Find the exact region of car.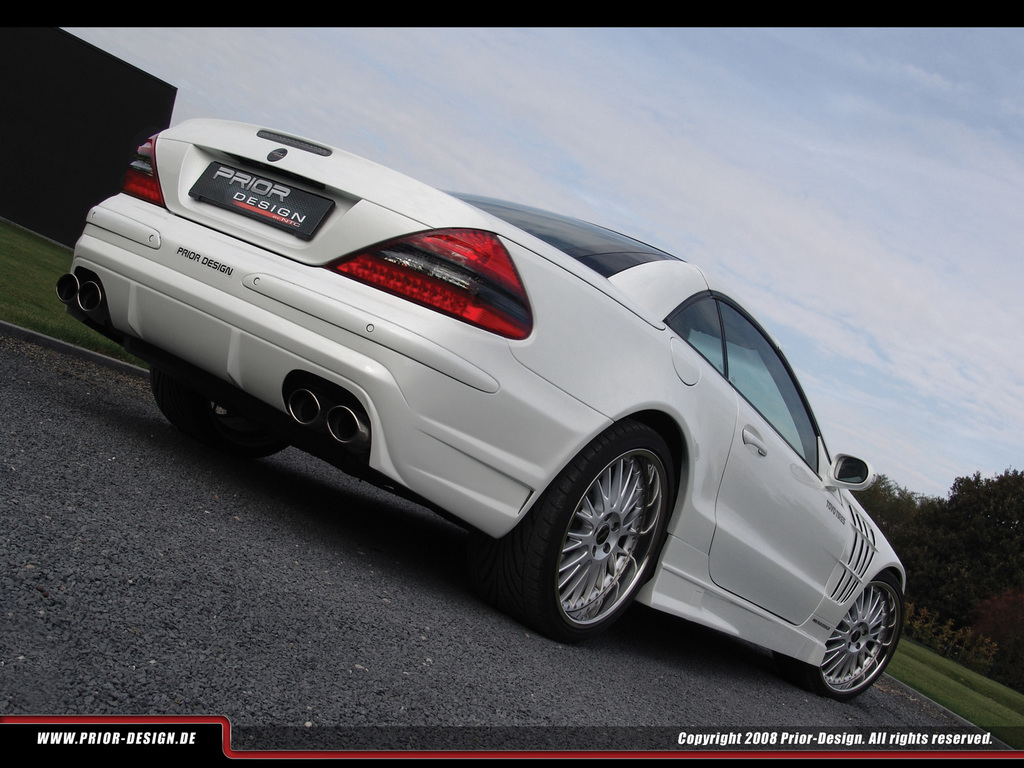
Exact region: Rect(38, 115, 878, 703).
